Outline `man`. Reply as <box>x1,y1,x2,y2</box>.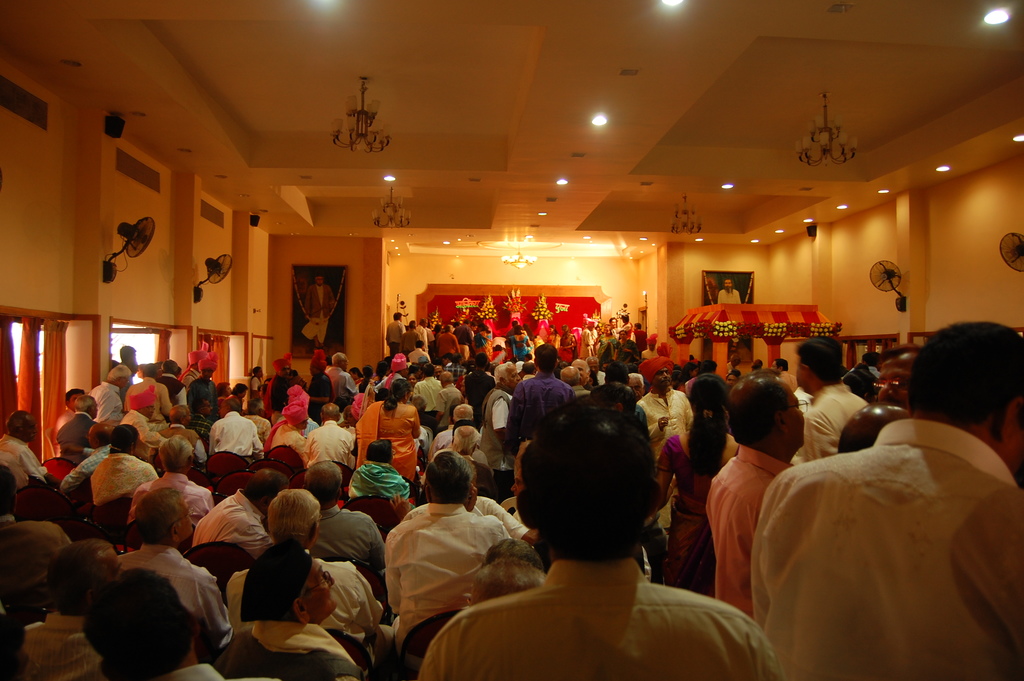
<box>840,404,910,452</box>.
